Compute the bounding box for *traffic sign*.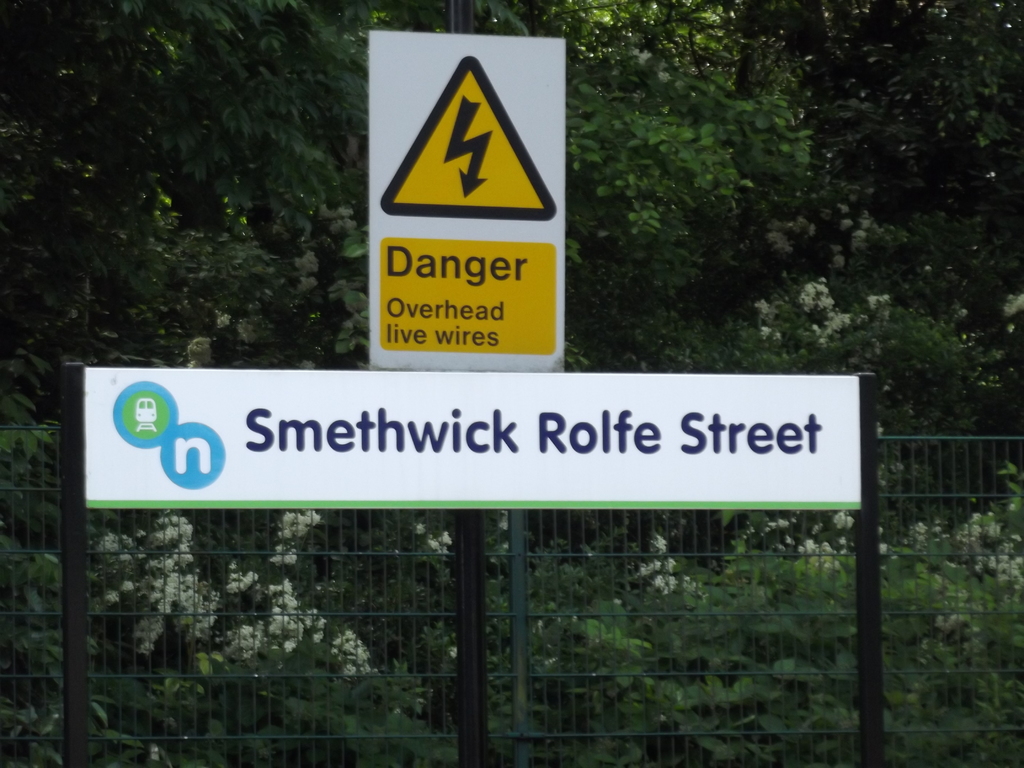
locate(378, 241, 552, 362).
